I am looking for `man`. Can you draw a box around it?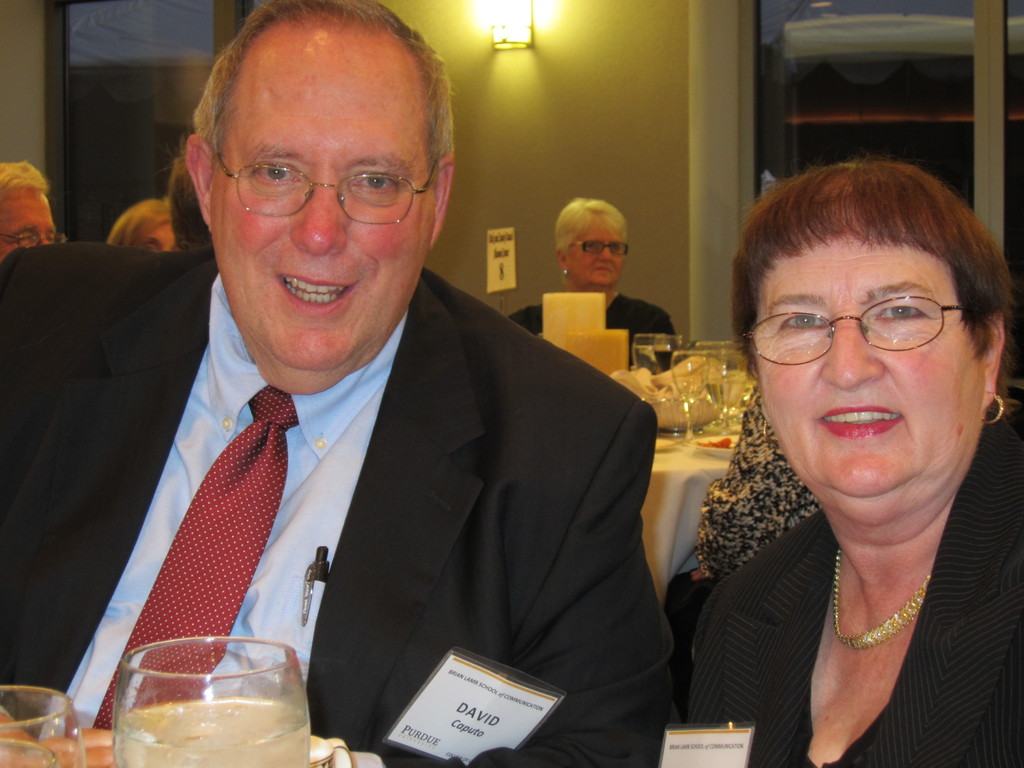
Sure, the bounding box is Rect(0, 161, 55, 259).
